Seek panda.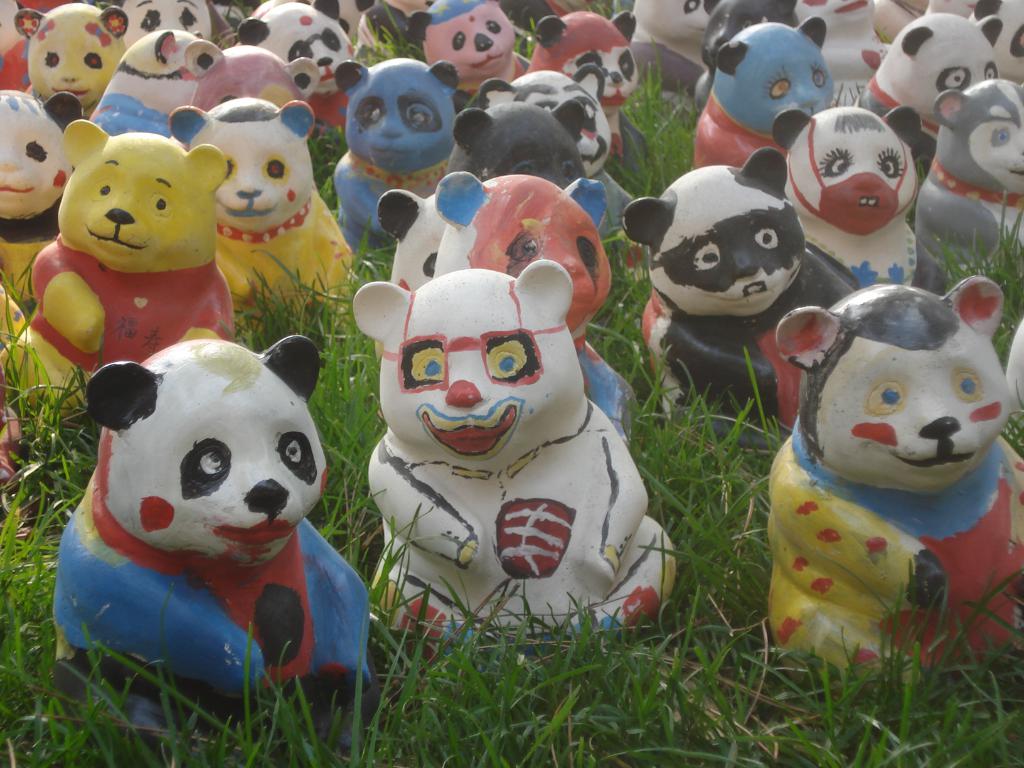
box=[228, 0, 358, 135].
